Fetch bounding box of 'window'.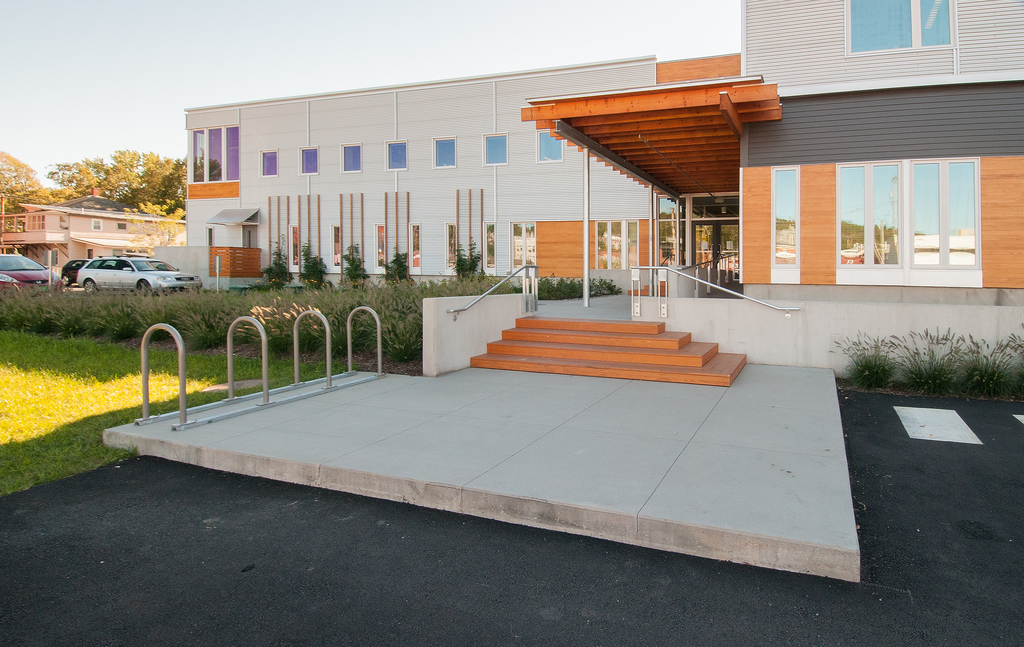
Bbox: left=93, top=218, right=102, bottom=229.
